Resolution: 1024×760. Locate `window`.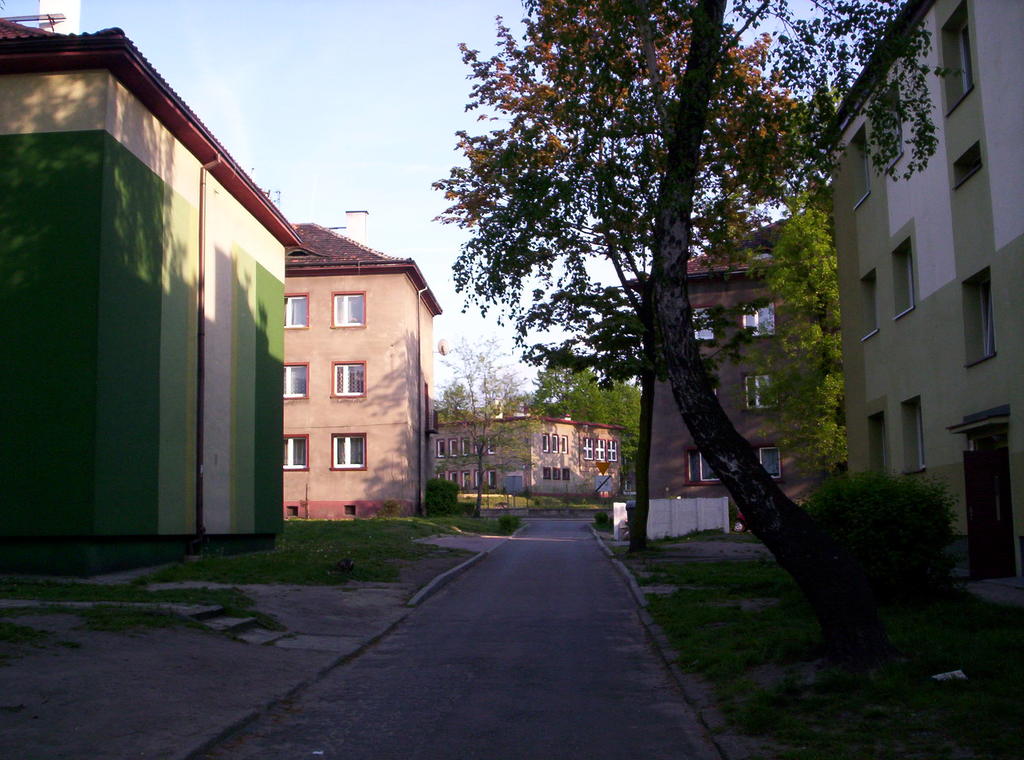
bbox=[461, 437, 473, 455].
